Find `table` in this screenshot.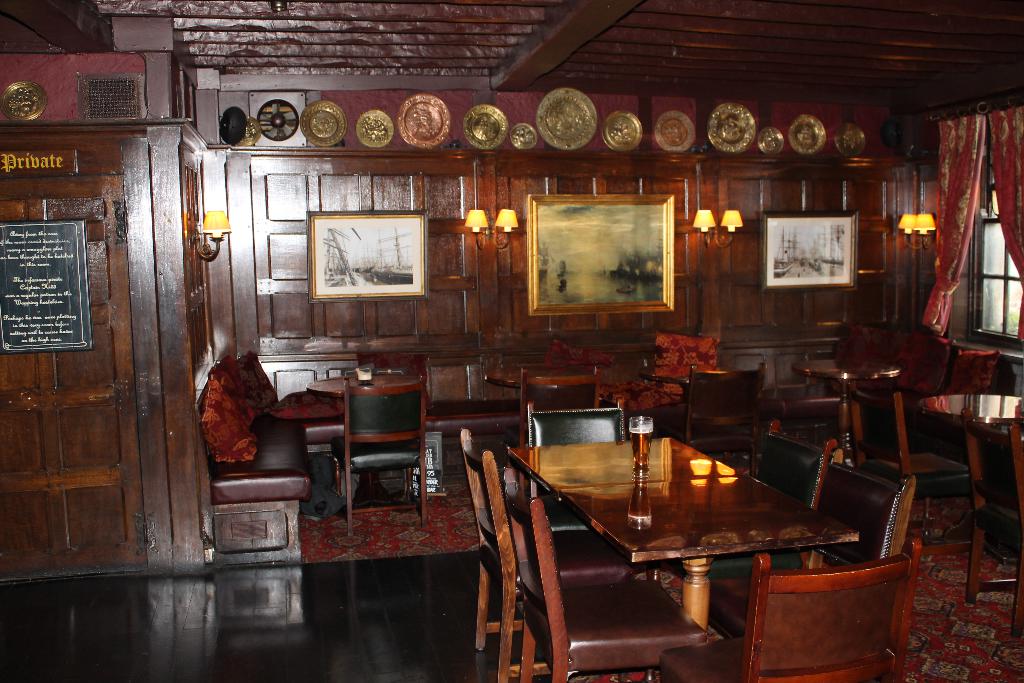
The bounding box for `table` is locate(308, 372, 418, 395).
